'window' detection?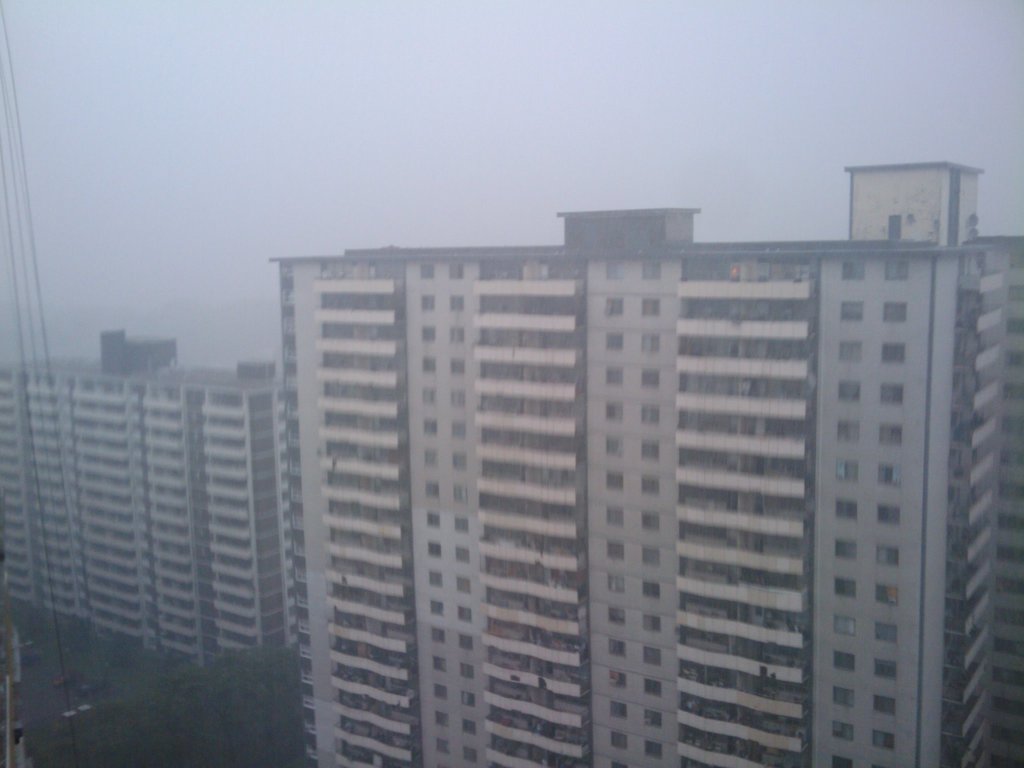
l=843, t=298, r=865, b=321
